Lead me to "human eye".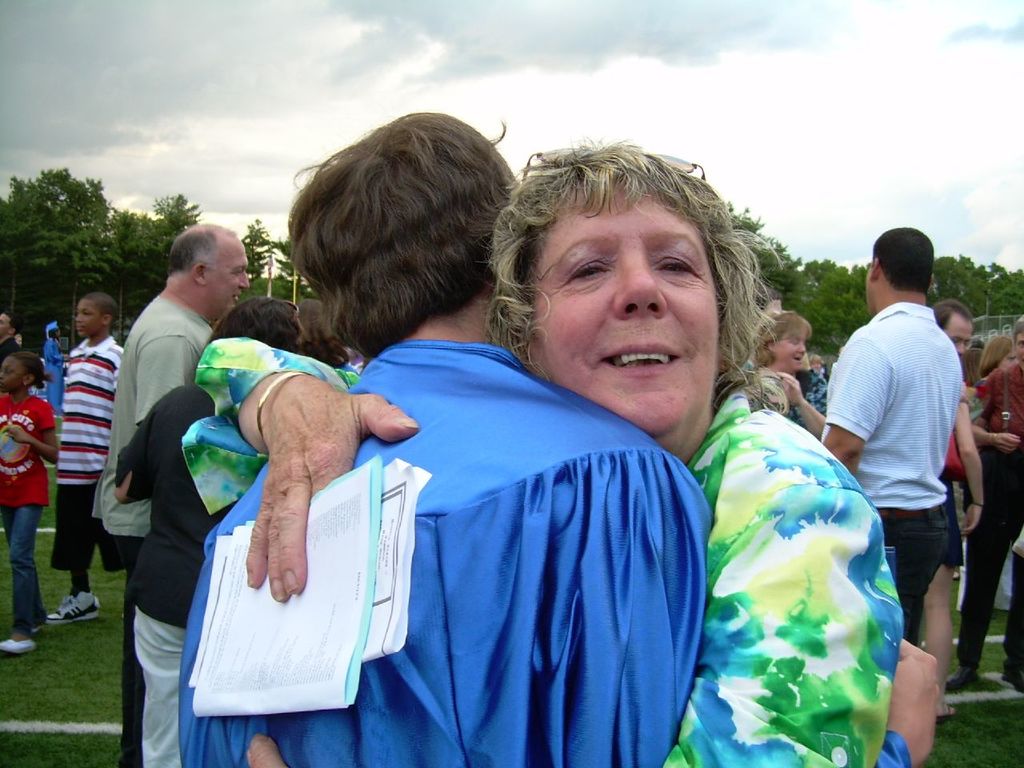
Lead to box(231, 267, 241, 277).
